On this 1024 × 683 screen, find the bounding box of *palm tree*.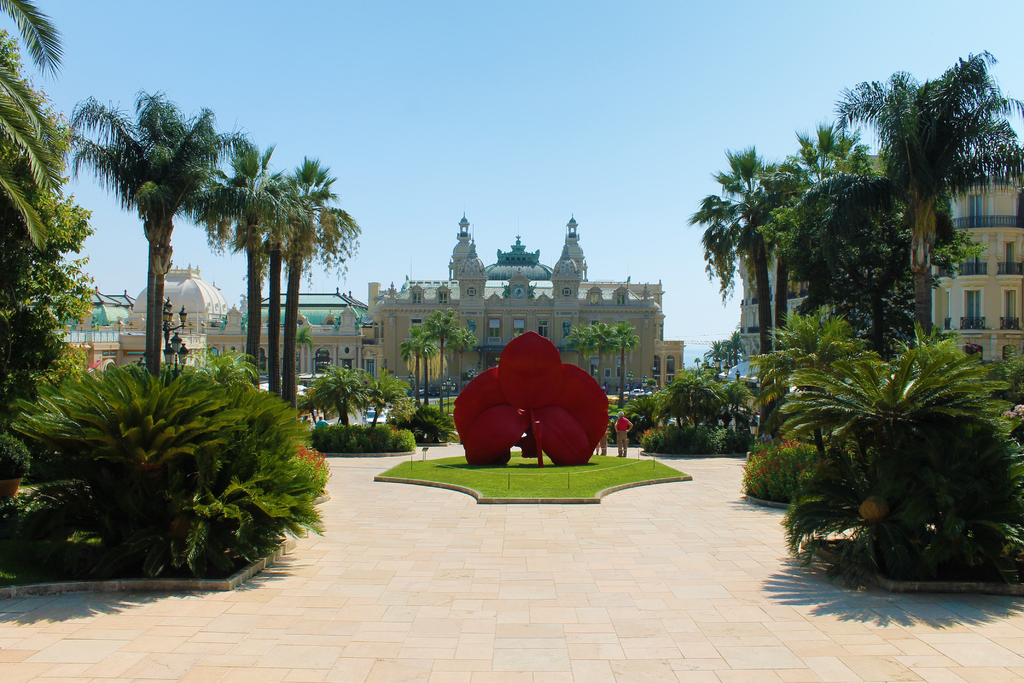
Bounding box: left=90, top=103, right=202, bottom=363.
